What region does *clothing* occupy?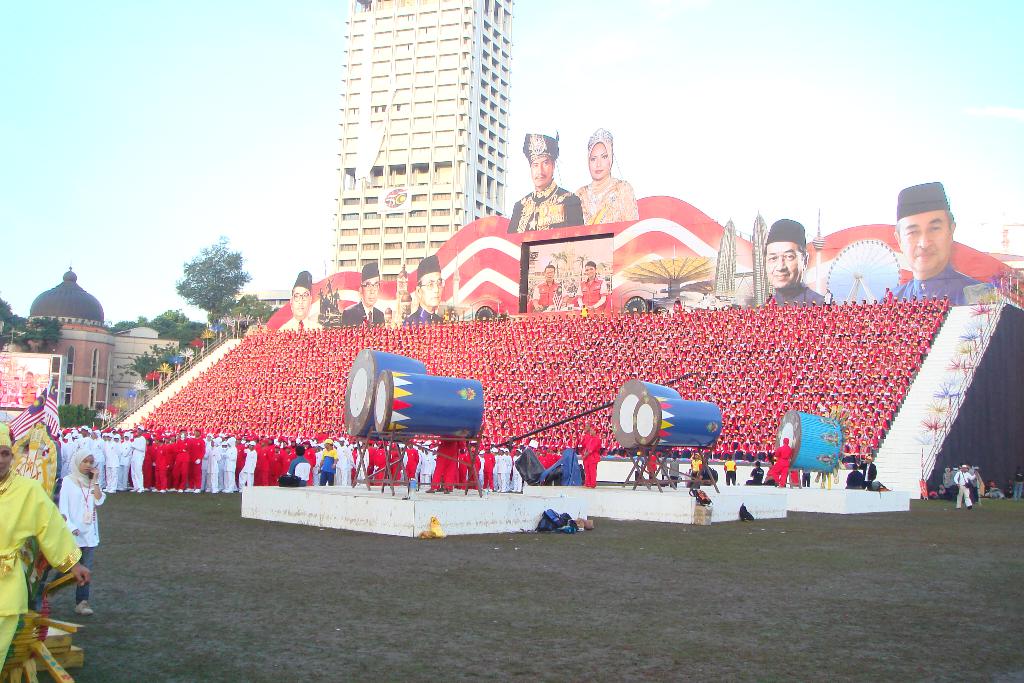
<bbox>401, 305, 444, 324</bbox>.
